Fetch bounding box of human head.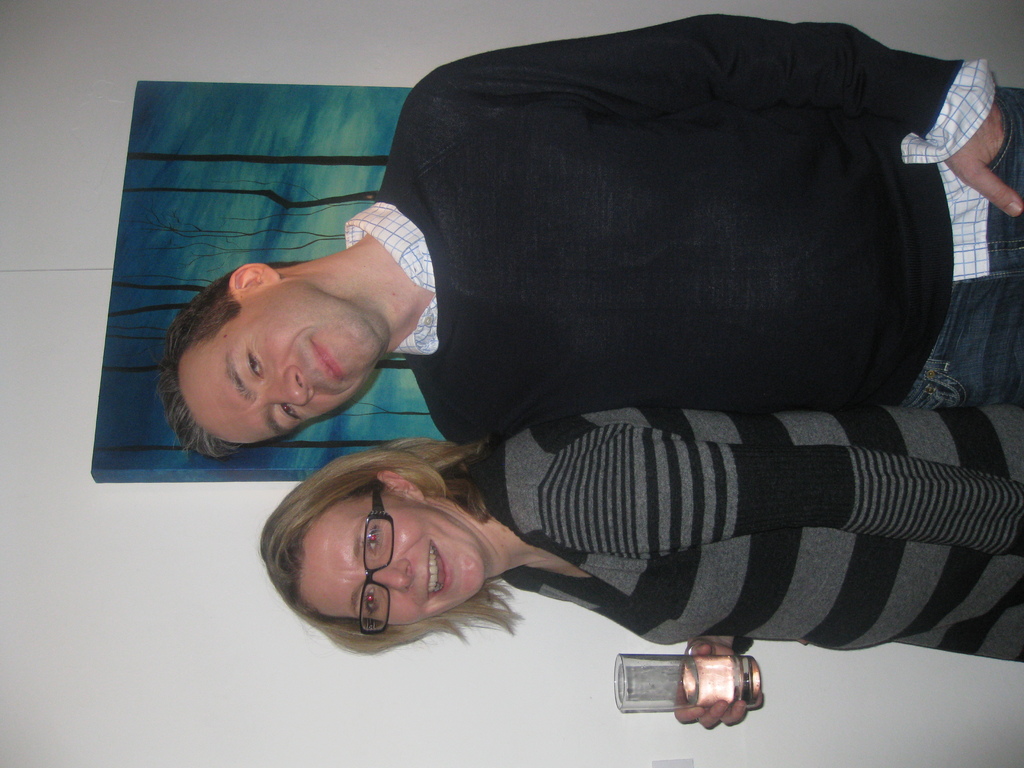
Bbox: (256,447,497,646).
